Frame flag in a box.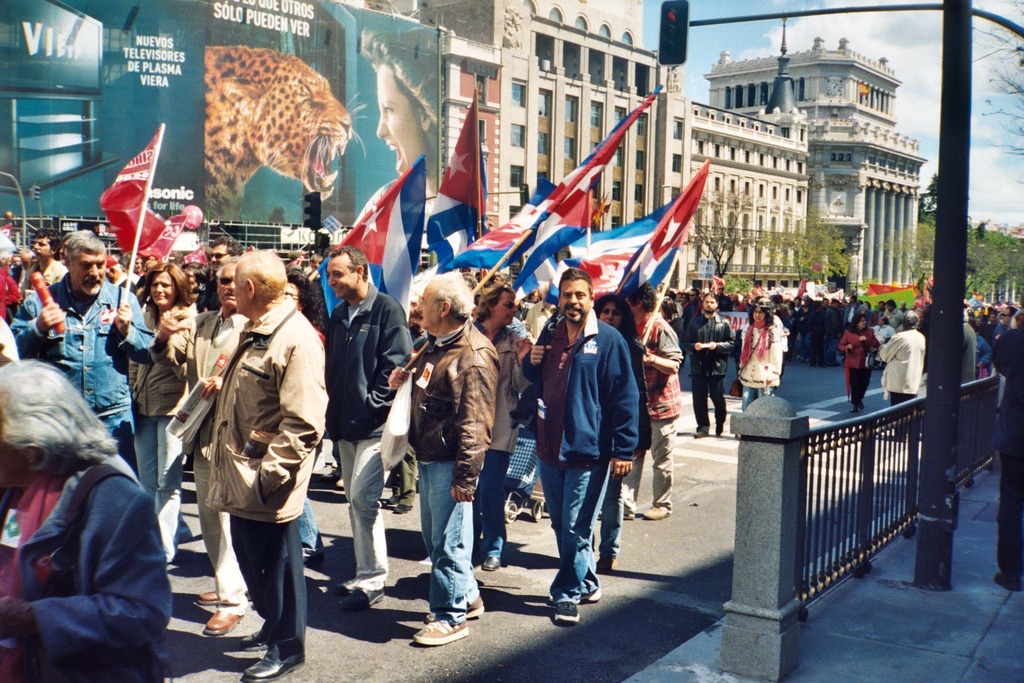
{"left": 424, "top": 198, "right": 473, "bottom": 273}.
